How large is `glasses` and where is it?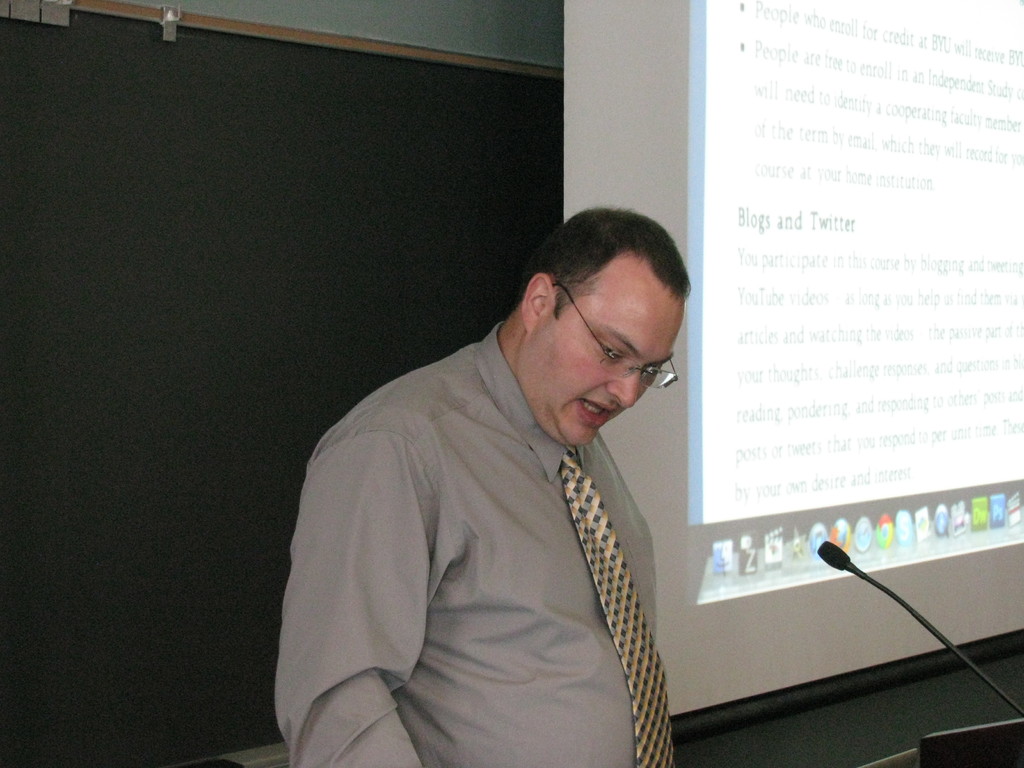
Bounding box: [x1=553, y1=281, x2=677, y2=393].
